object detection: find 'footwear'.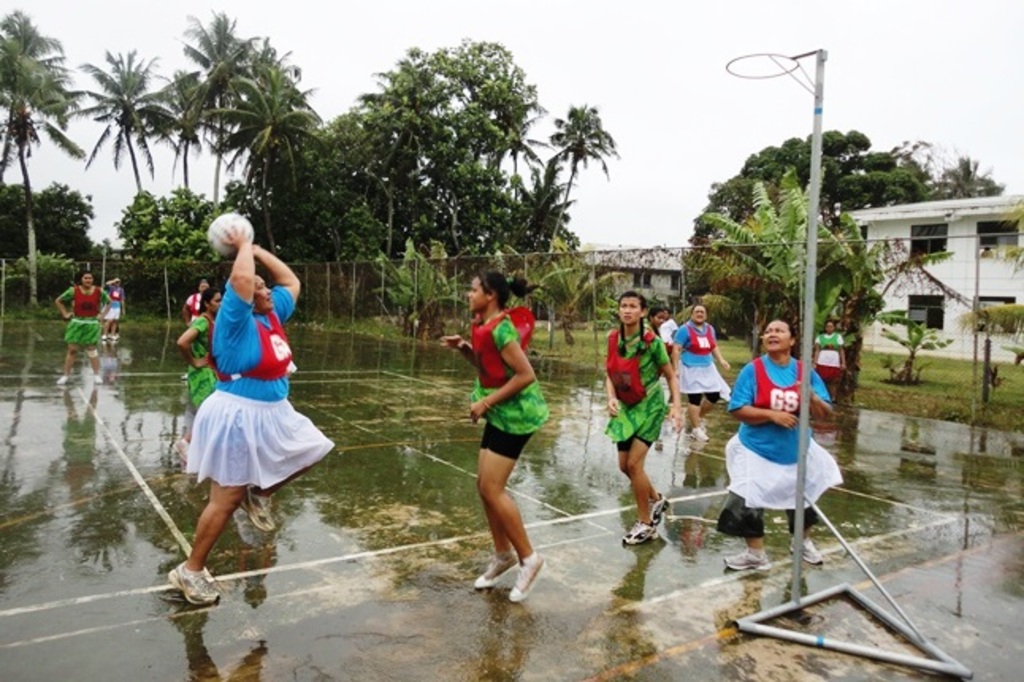
[621,517,663,544].
